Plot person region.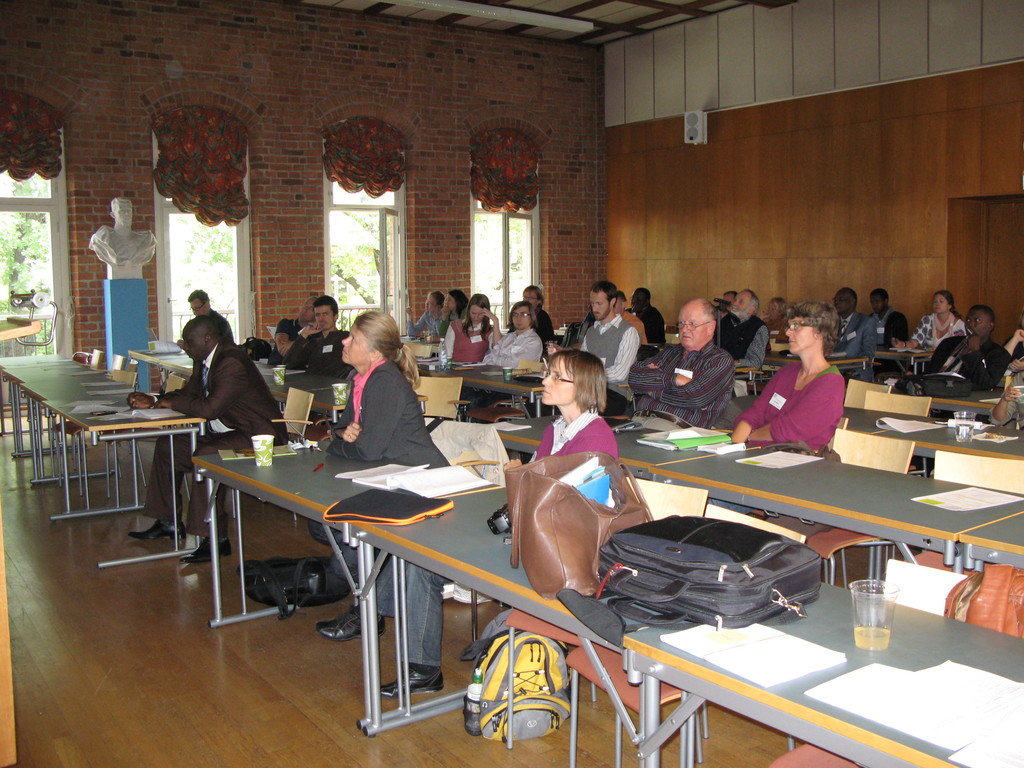
Plotted at <box>710,287,771,397</box>.
